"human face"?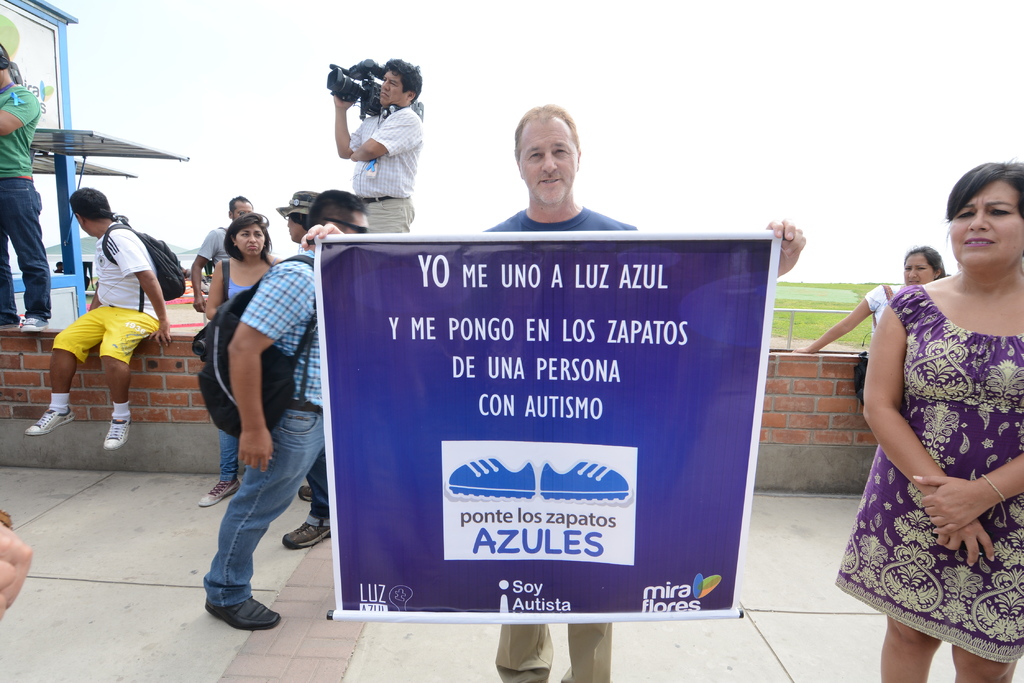
box=[380, 72, 406, 105]
